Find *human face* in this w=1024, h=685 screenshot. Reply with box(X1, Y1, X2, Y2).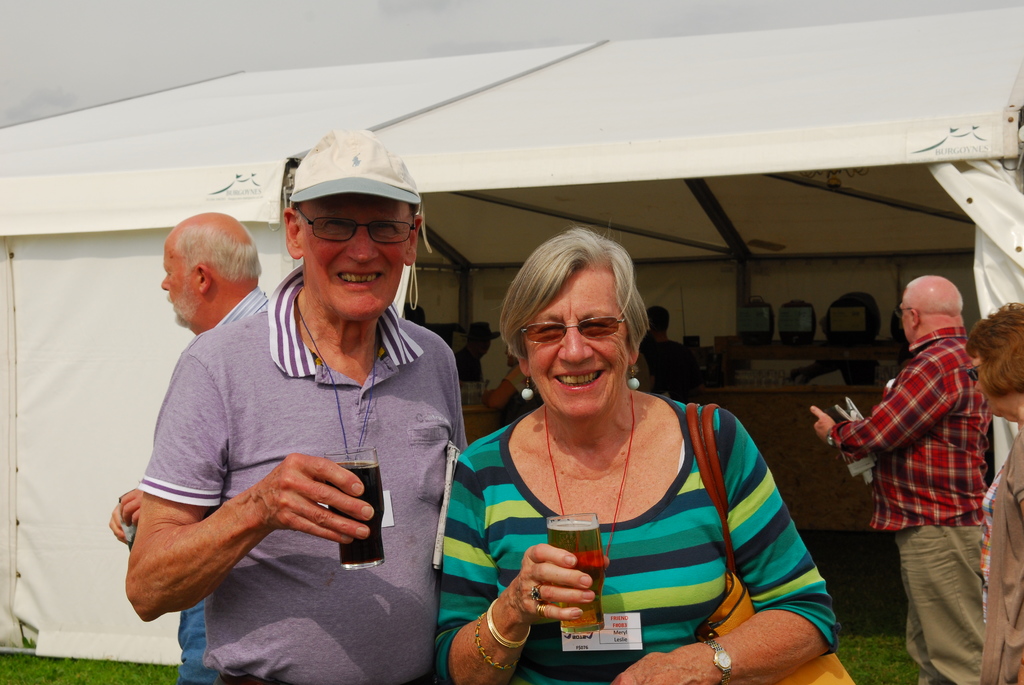
box(523, 267, 625, 420).
